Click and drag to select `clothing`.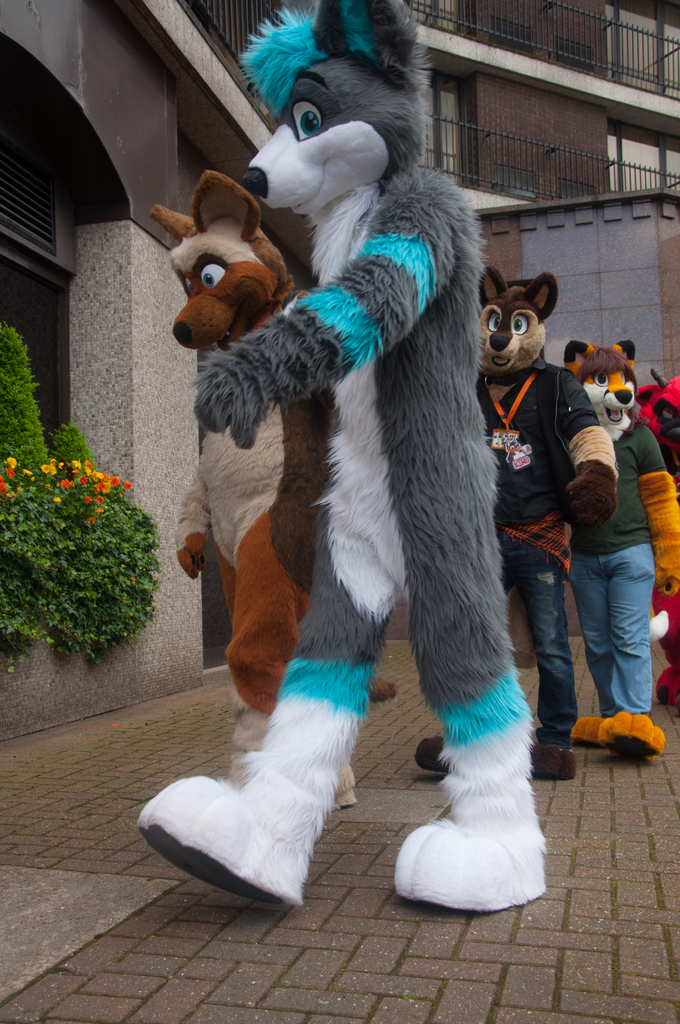
Selection: Rect(202, 50, 521, 914).
